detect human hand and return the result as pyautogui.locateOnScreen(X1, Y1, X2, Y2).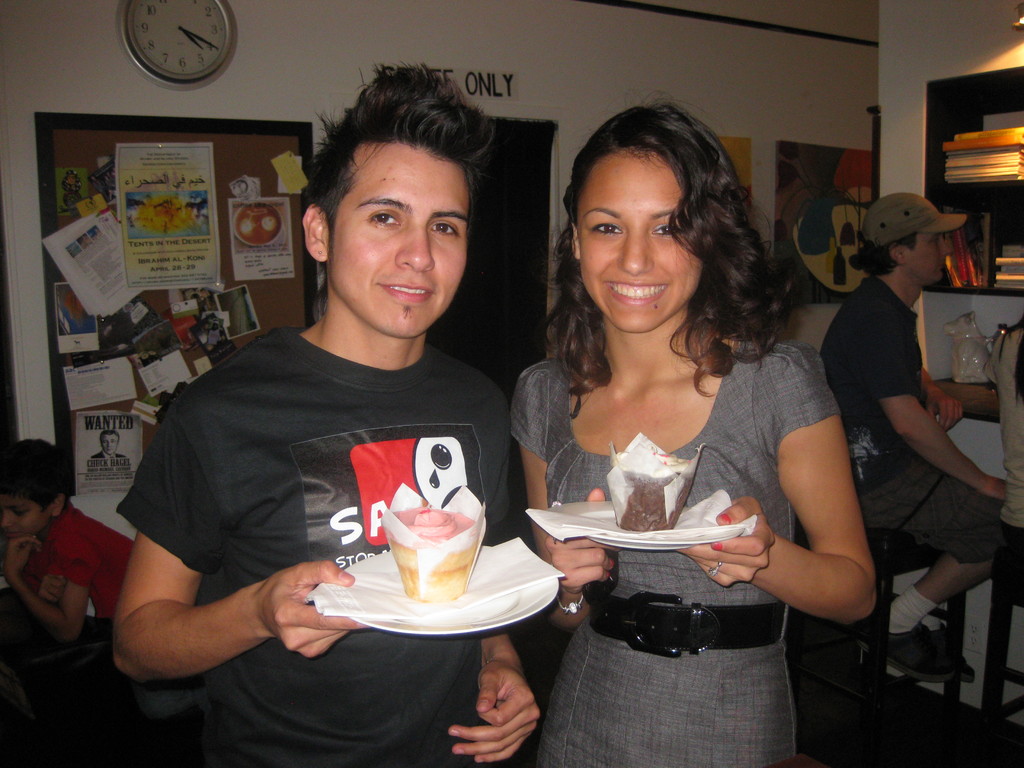
pyautogui.locateOnScreen(543, 486, 624, 596).
